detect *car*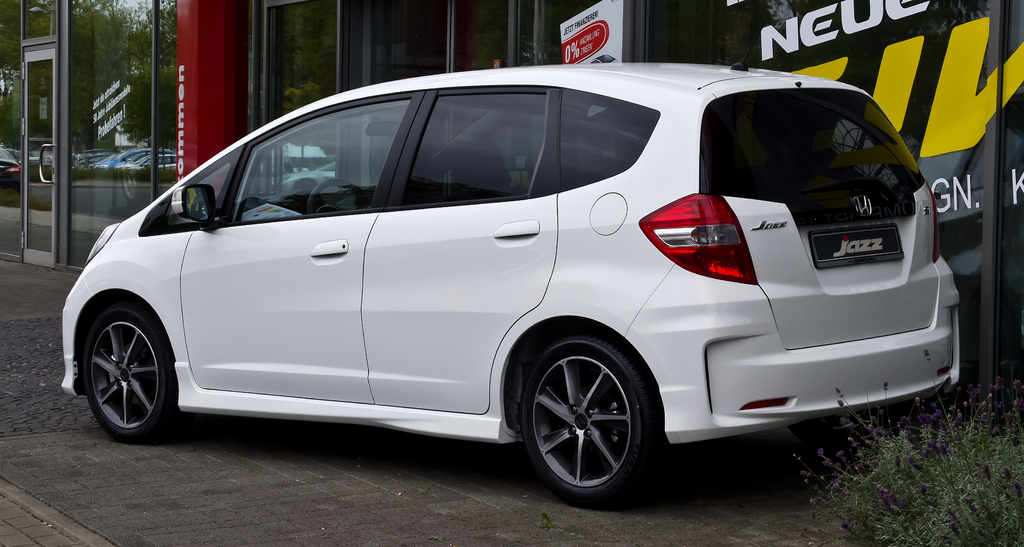
detection(59, 20, 961, 511)
